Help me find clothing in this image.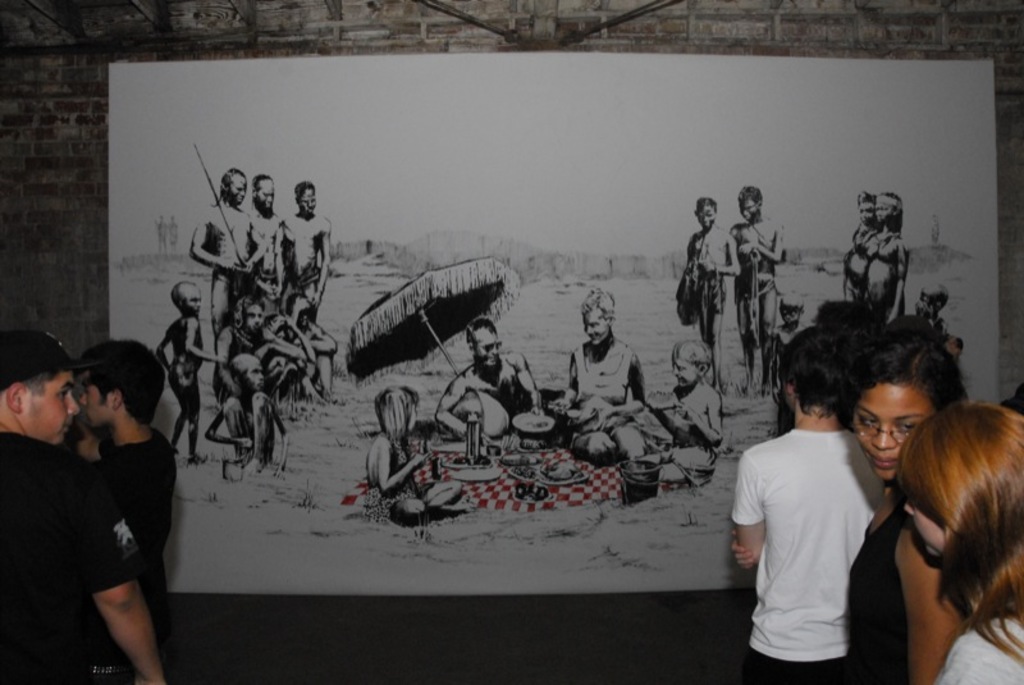
Found it: 0/429/136/684.
